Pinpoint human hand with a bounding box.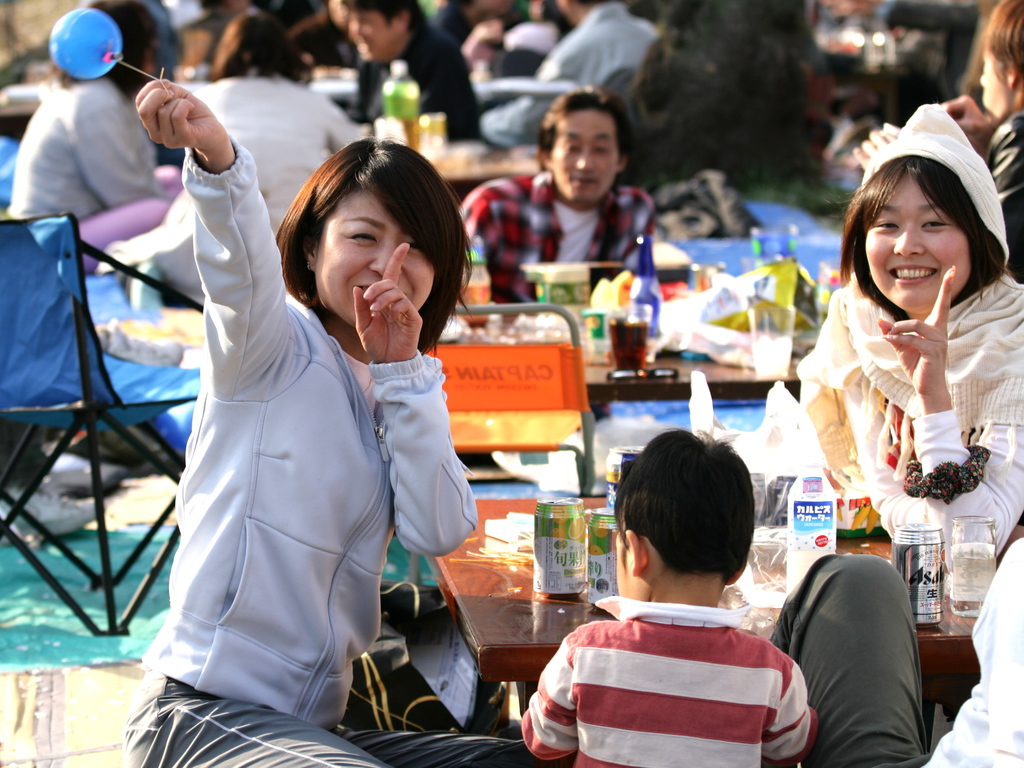
{"left": 134, "top": 80, "right": 228, "bottom": 152}.
